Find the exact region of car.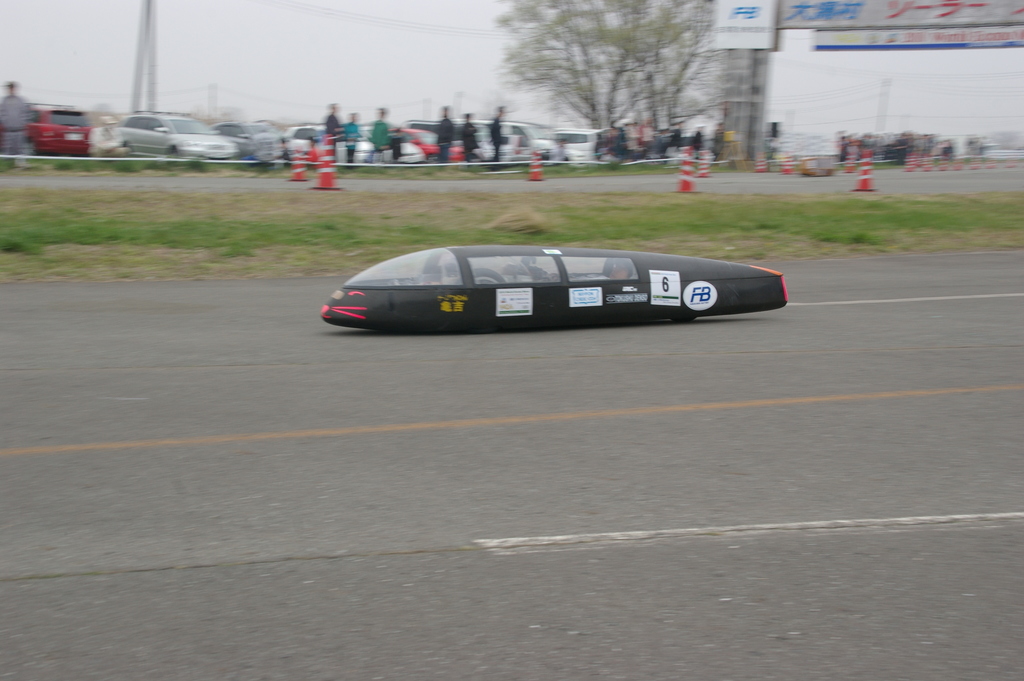
Exact region: box=[0, 103, 92, 158].
